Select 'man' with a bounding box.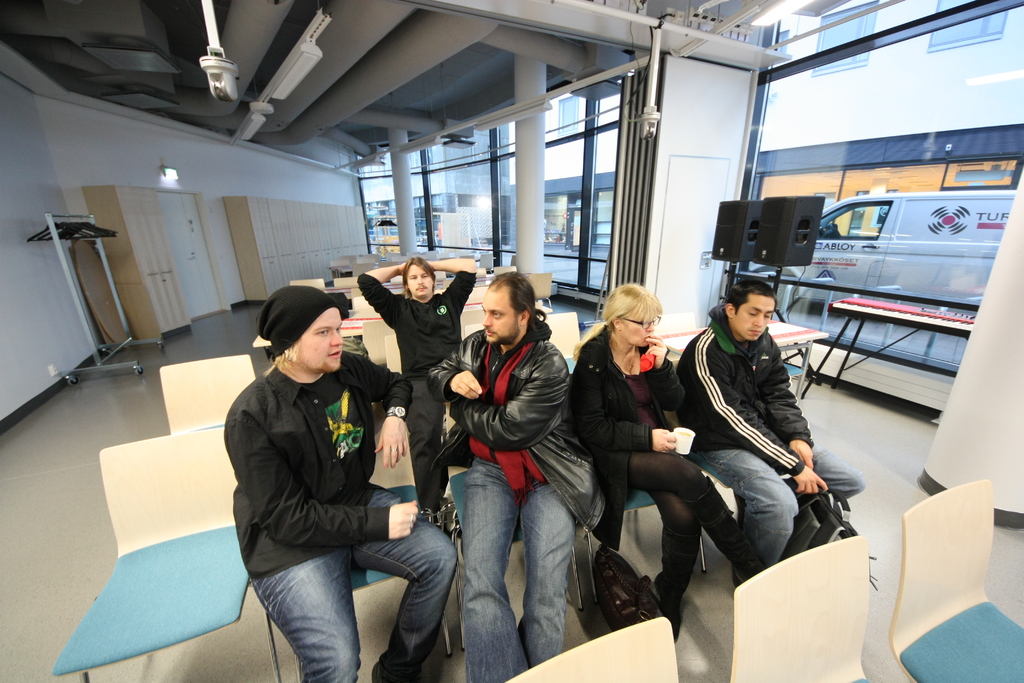
207, 262, 438, 675.
